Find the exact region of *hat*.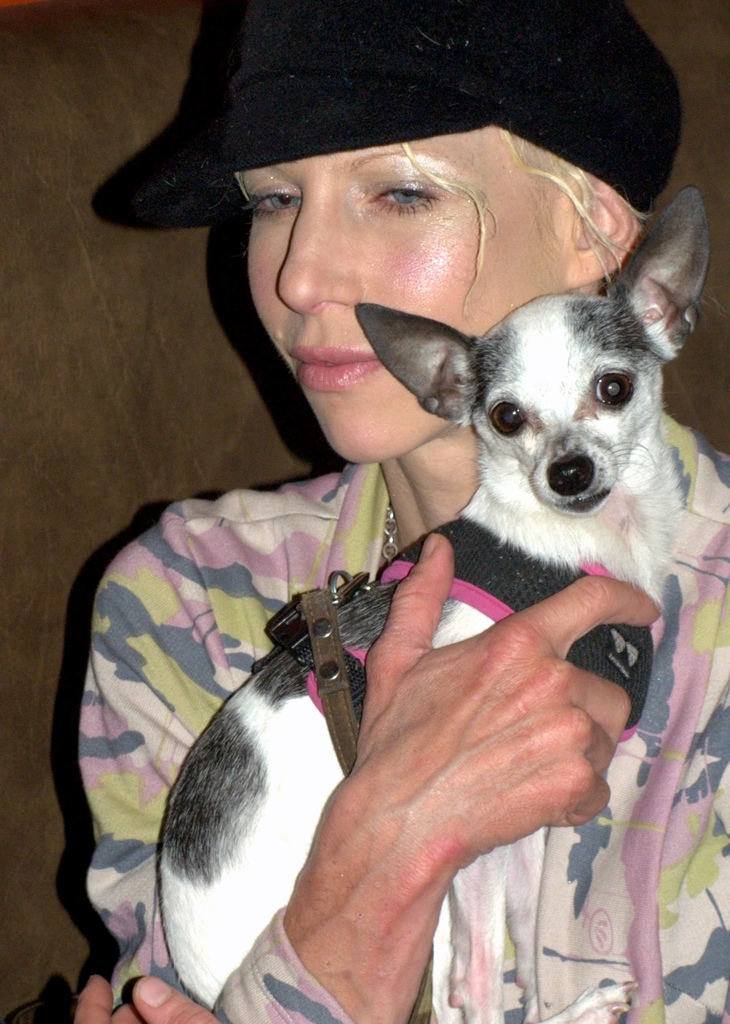
Exact region: pyautogui.locateOnScreen(91, 0, 685, 232).
